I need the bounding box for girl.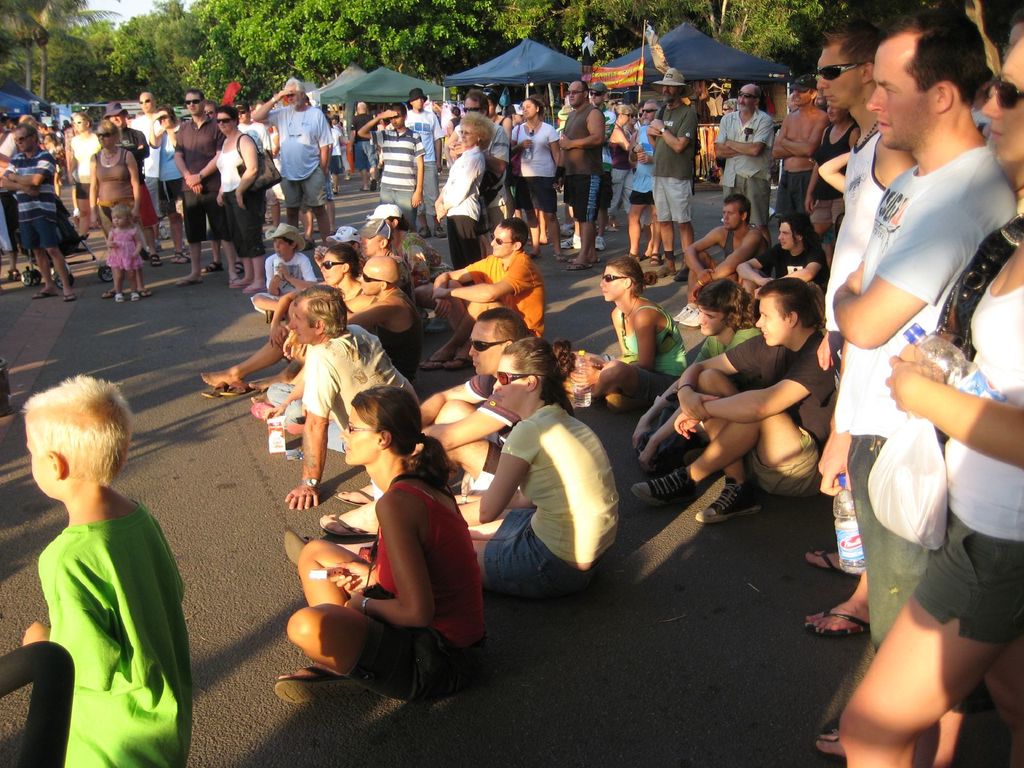
Here it is: 273, 386, 488, 708.
